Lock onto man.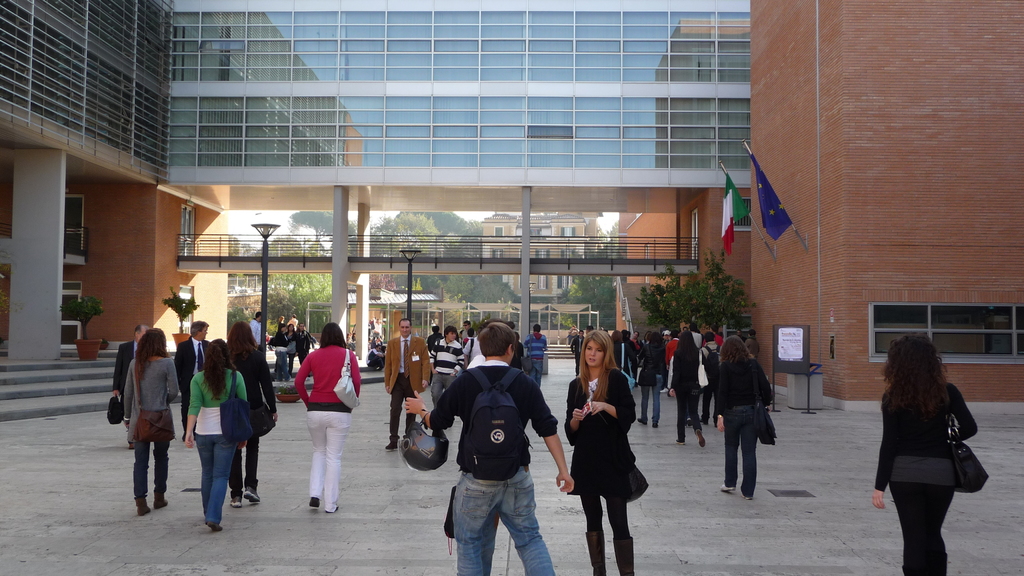
Locked: {"left": 531, "top": 324, "right": 544, "bottom": 383}.
